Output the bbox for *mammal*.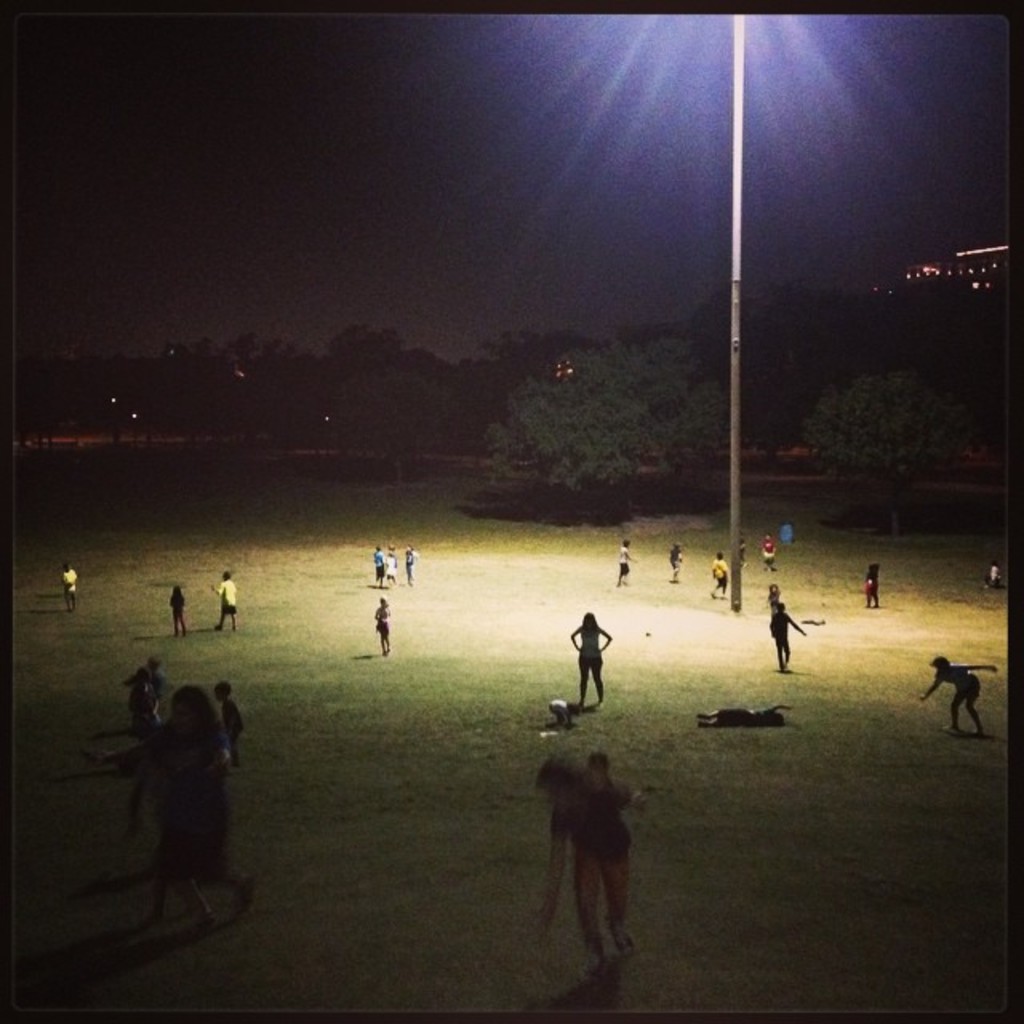
box=[986, 563, 1010, 592].
